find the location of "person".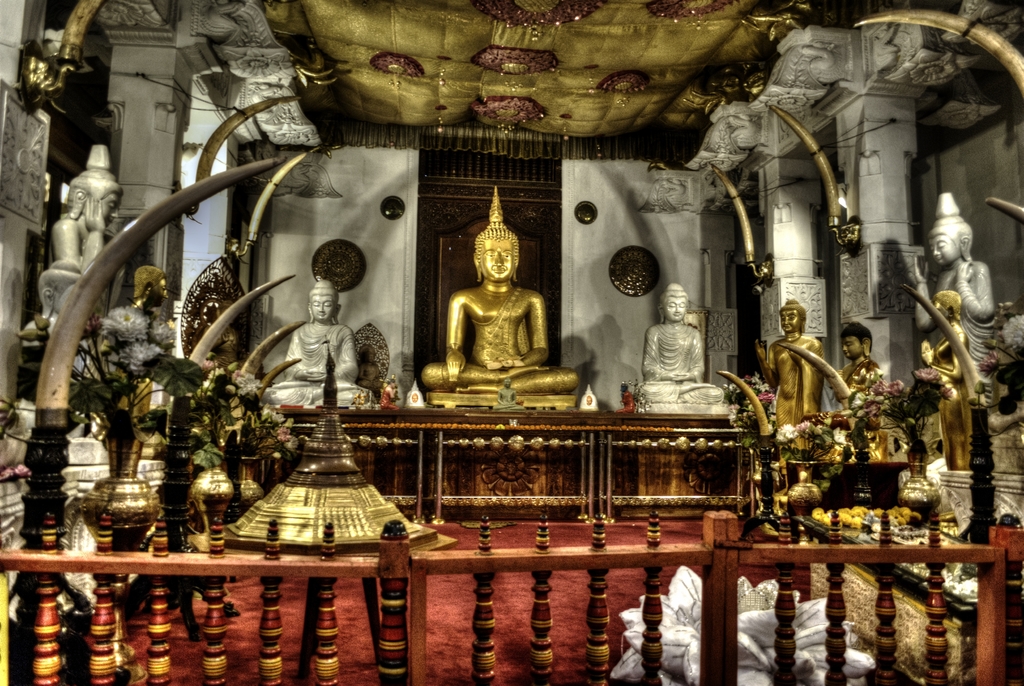
Location: crop(755, 300, 831, 494).
